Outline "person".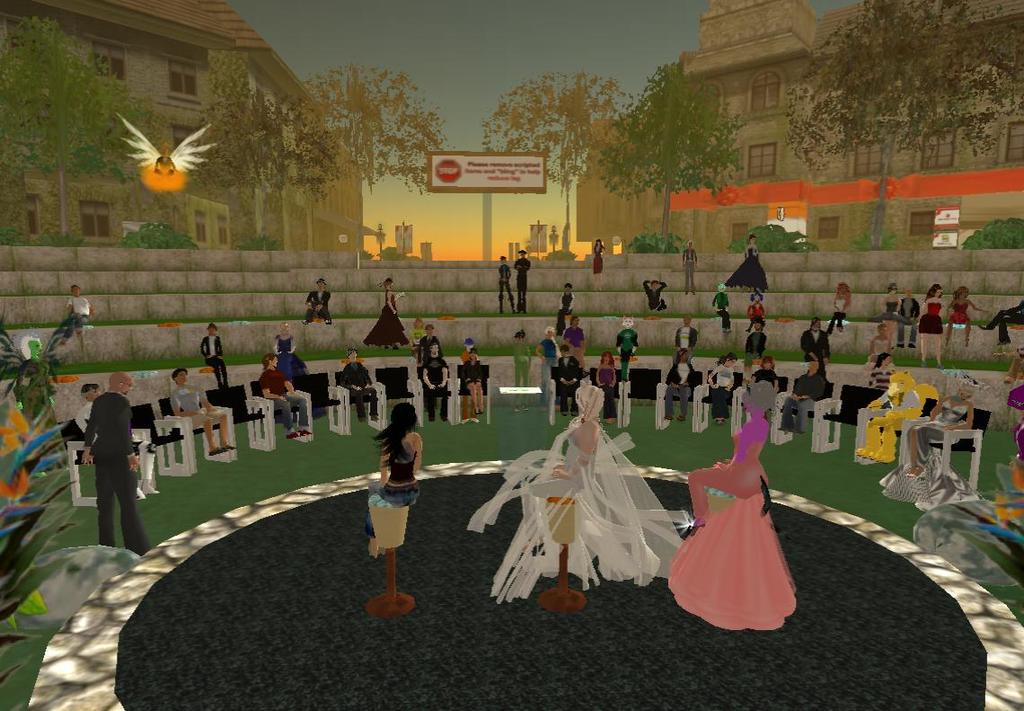
Outline: [left=726, top=236, right=771, bottom=301].
